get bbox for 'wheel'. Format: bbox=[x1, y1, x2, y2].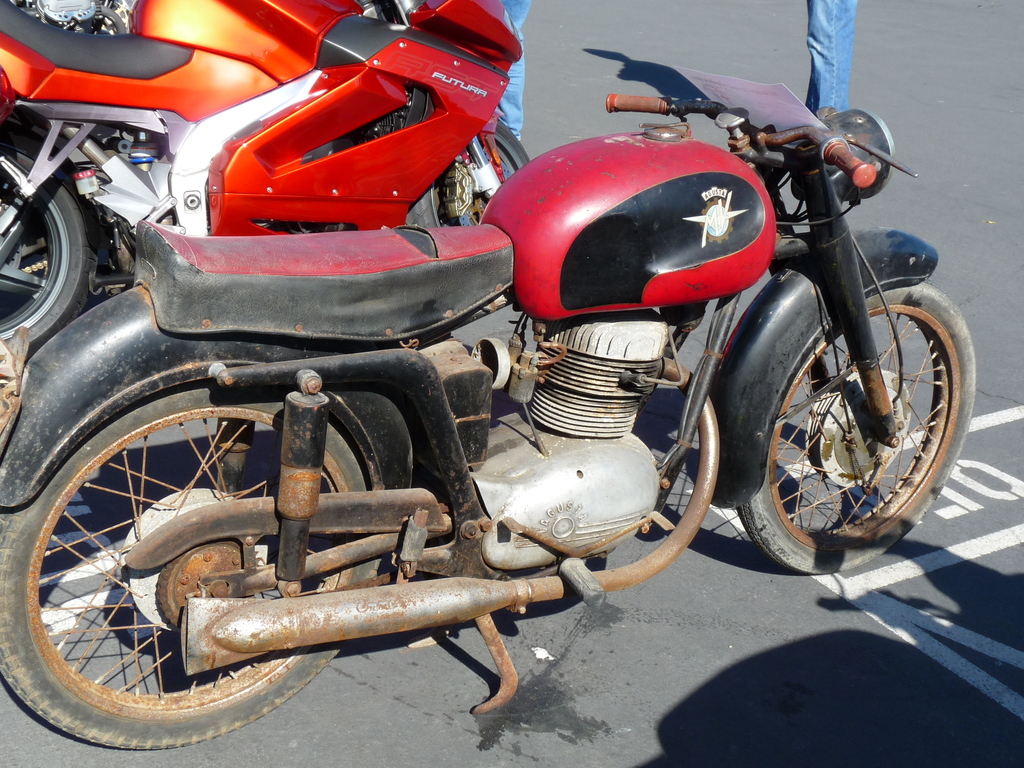
bbox=[0, 144, 97, 362].
